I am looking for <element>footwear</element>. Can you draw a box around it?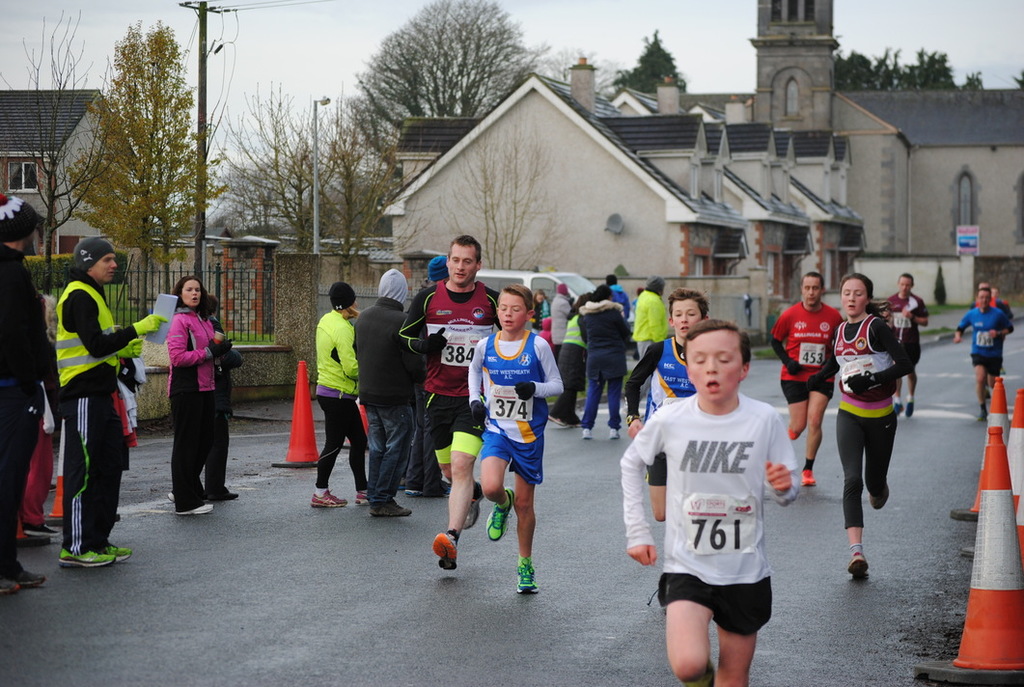
Sure, the bounding box is <box>101,539,133,561</box>.
